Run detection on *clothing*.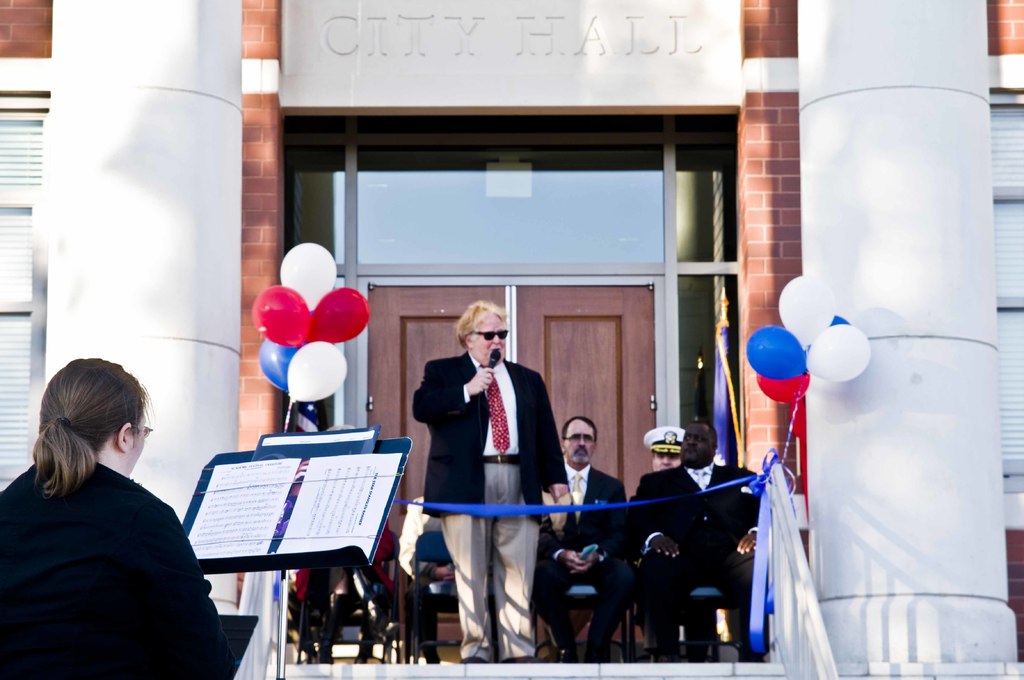
Result: 411:518:454:656.
